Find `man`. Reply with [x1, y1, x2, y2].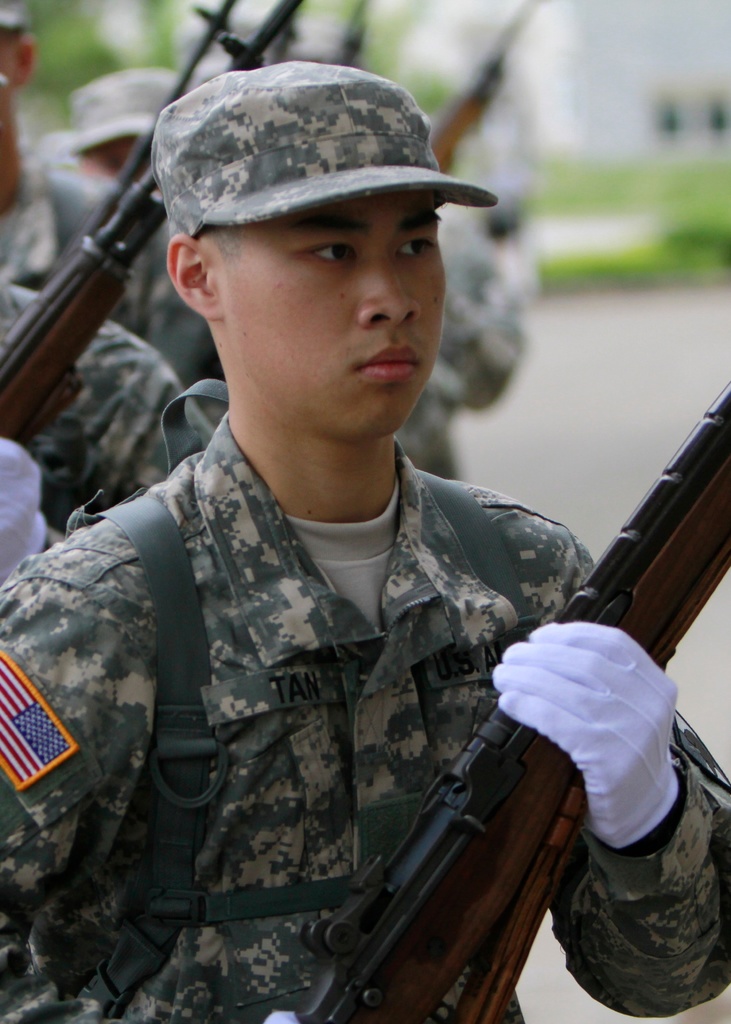
[7, 53, 689, 1007].
